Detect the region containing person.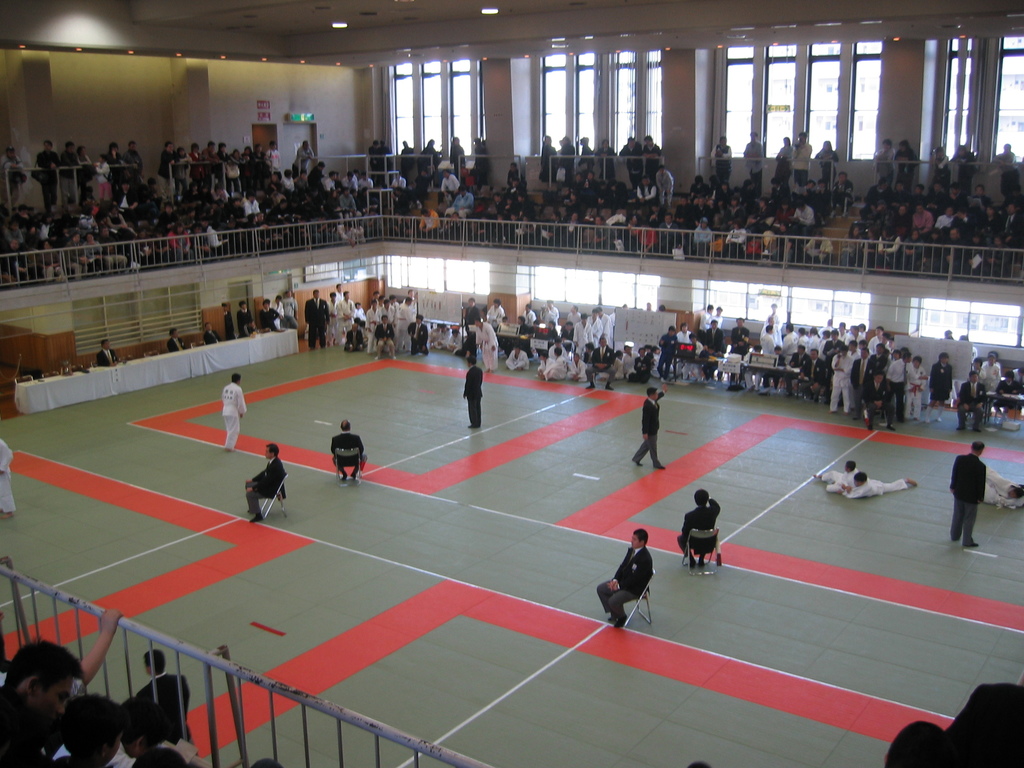
[left=372, top=312, right=393, bottom=357].
